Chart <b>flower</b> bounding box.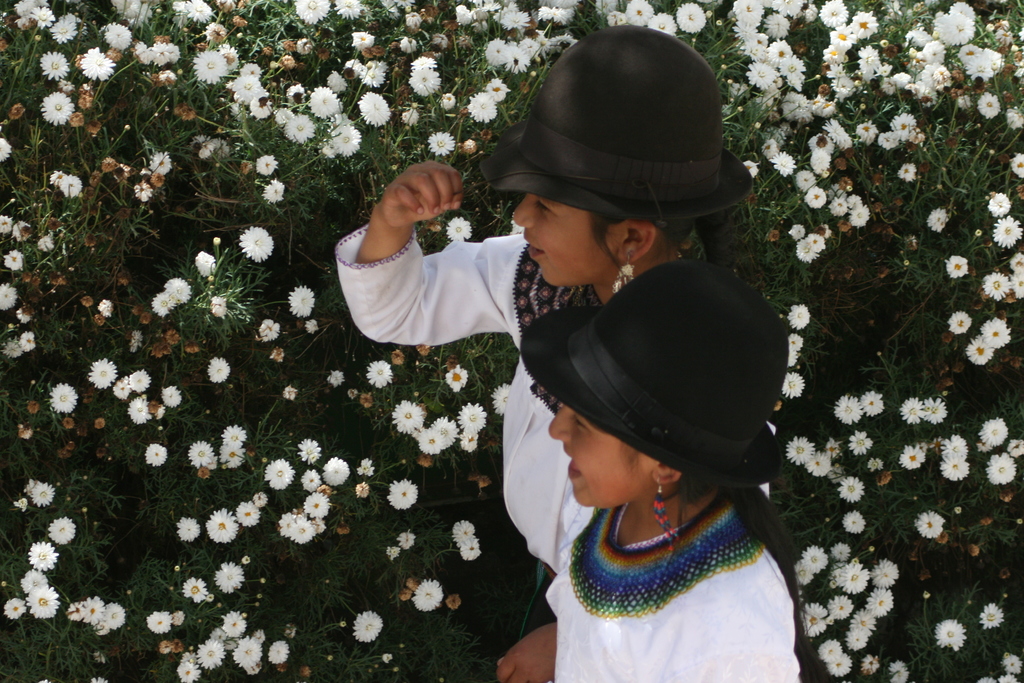
Charted: [left=480, top=0, right=500, bottom=14].
